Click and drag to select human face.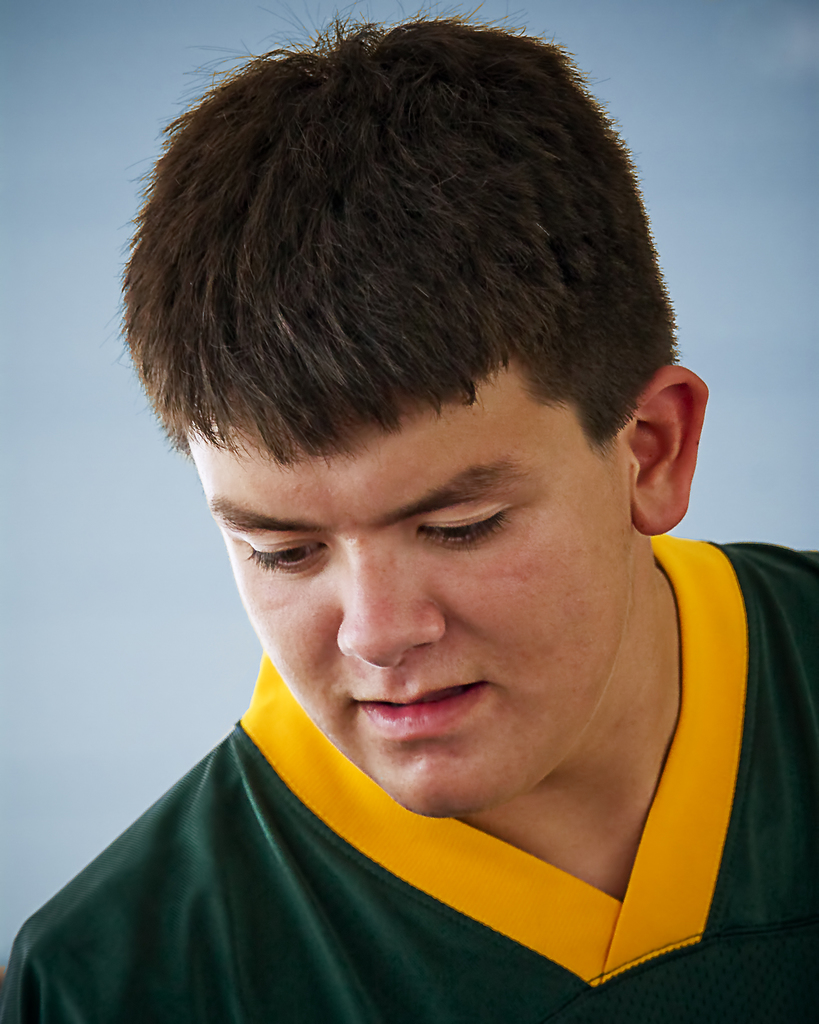
Selection: rect(202, 407, 656, 803).
